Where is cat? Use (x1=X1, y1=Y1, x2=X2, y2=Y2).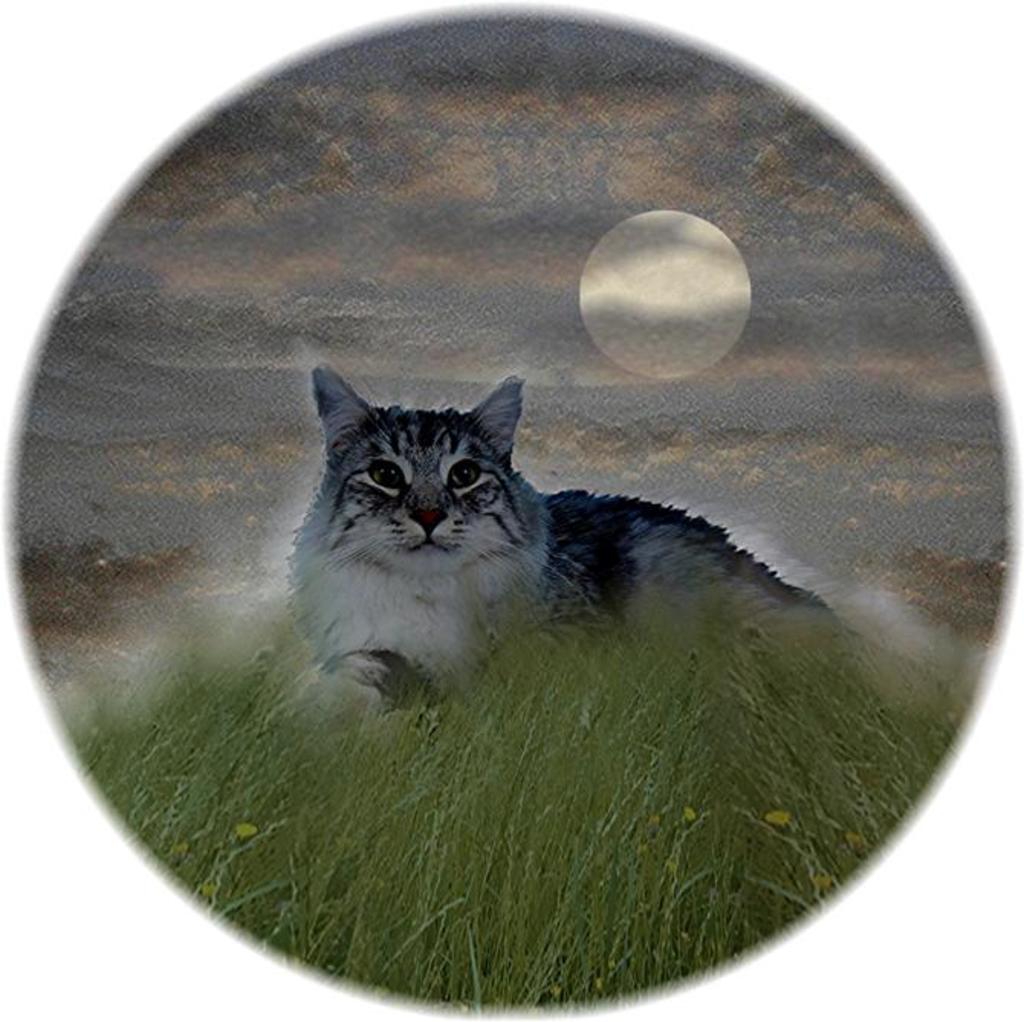
(x1=271, y1=359, x2=834, y2=727).
